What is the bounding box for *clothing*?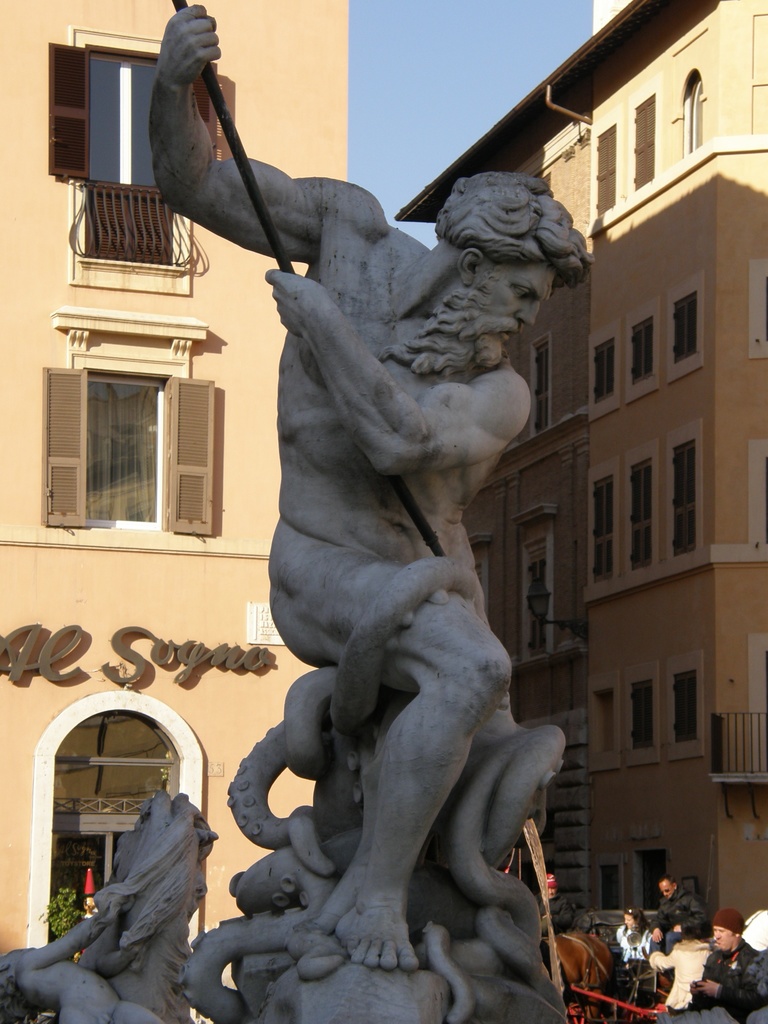
{"left": 687, "top": 942, "right": 767, "bottom": 1019}.
